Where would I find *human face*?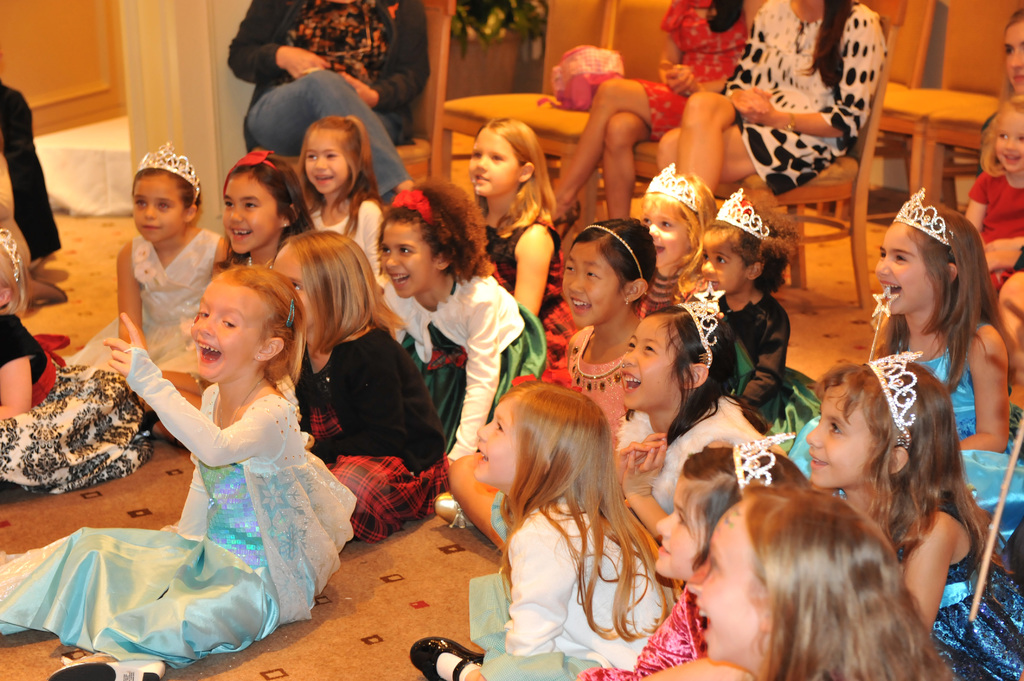
At rect(468, 126, 515, 201).
